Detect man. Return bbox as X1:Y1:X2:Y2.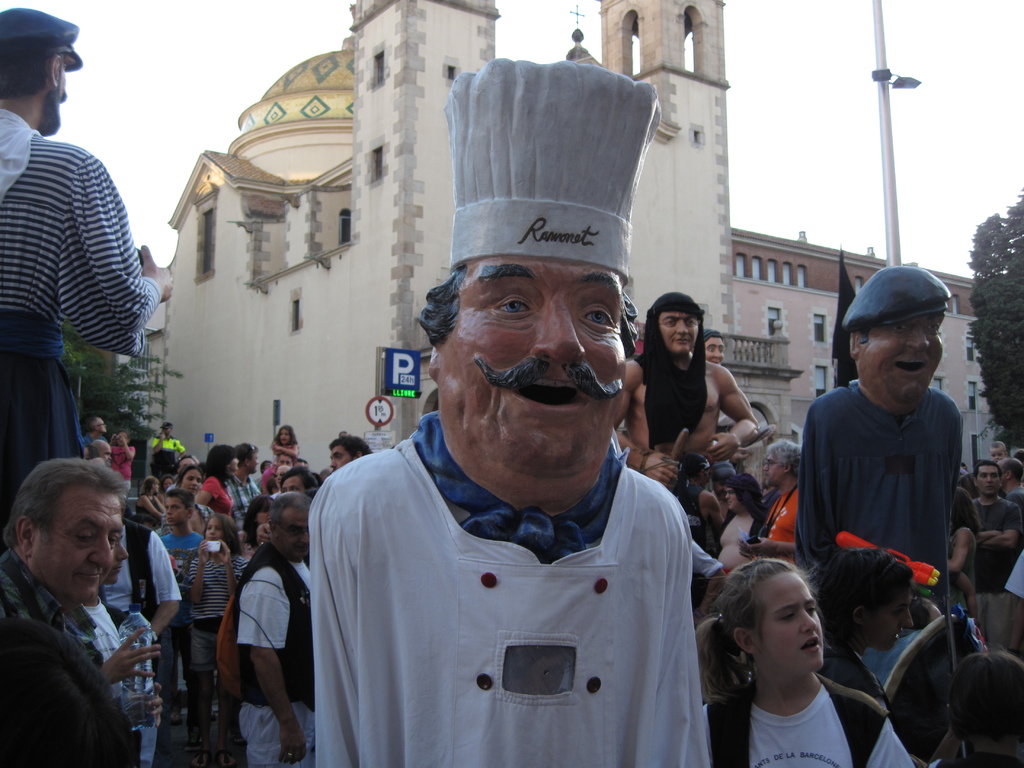
611:294:763:529.
